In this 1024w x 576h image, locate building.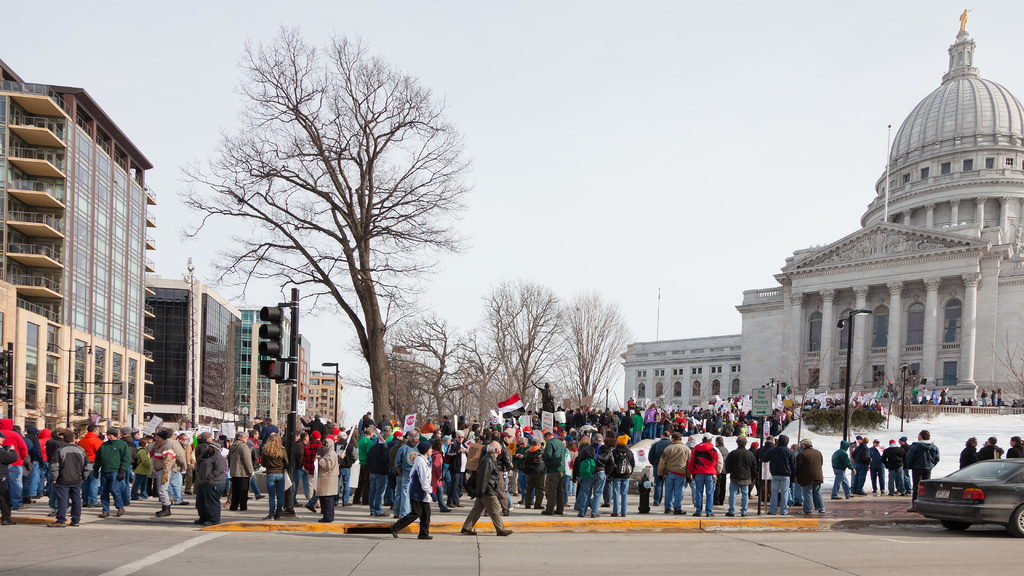
Bounding box: [624,17,1023,406].
